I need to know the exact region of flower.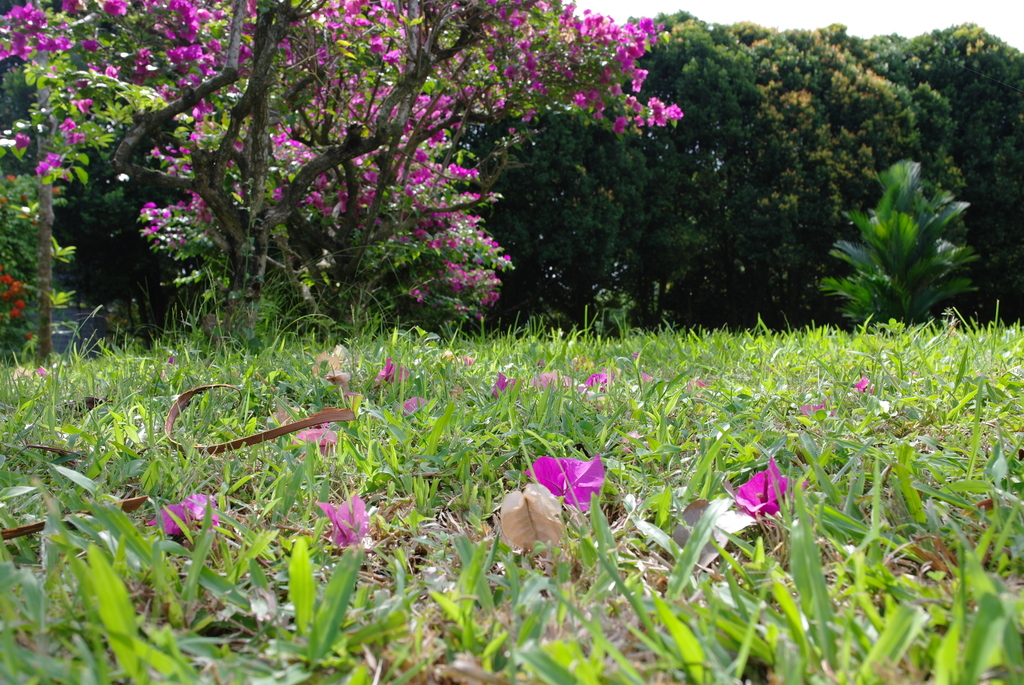
Region: 508, 462, 624, 524.
